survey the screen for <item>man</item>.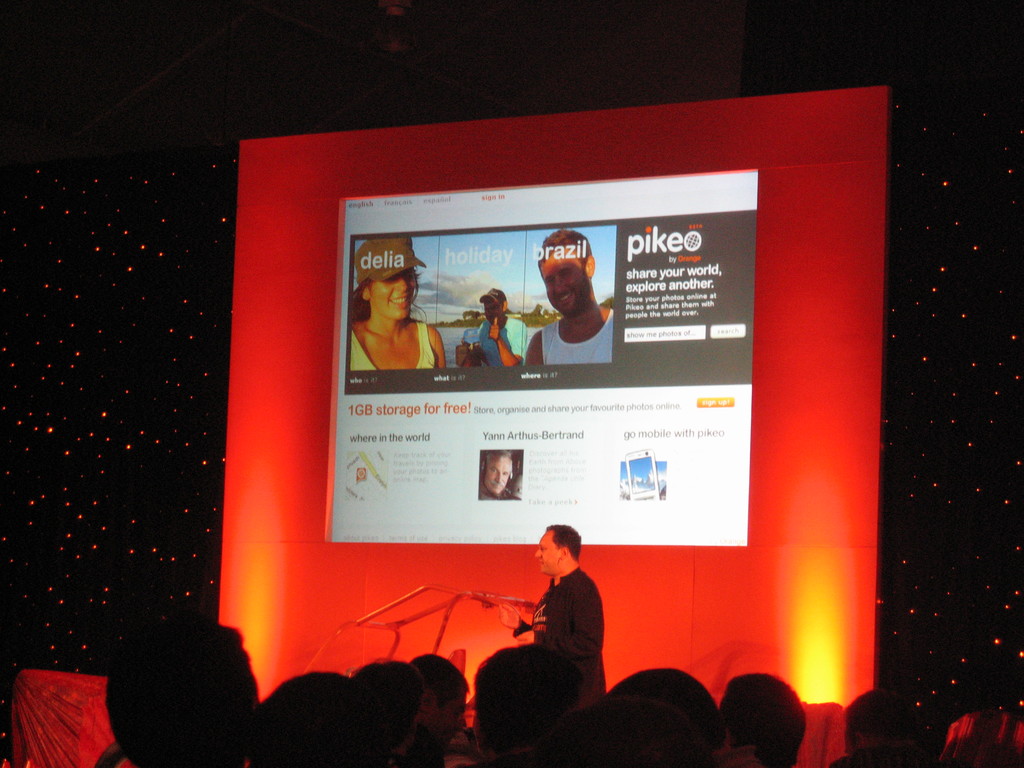
Survey found: bbox(509, 526, 620, 722).
